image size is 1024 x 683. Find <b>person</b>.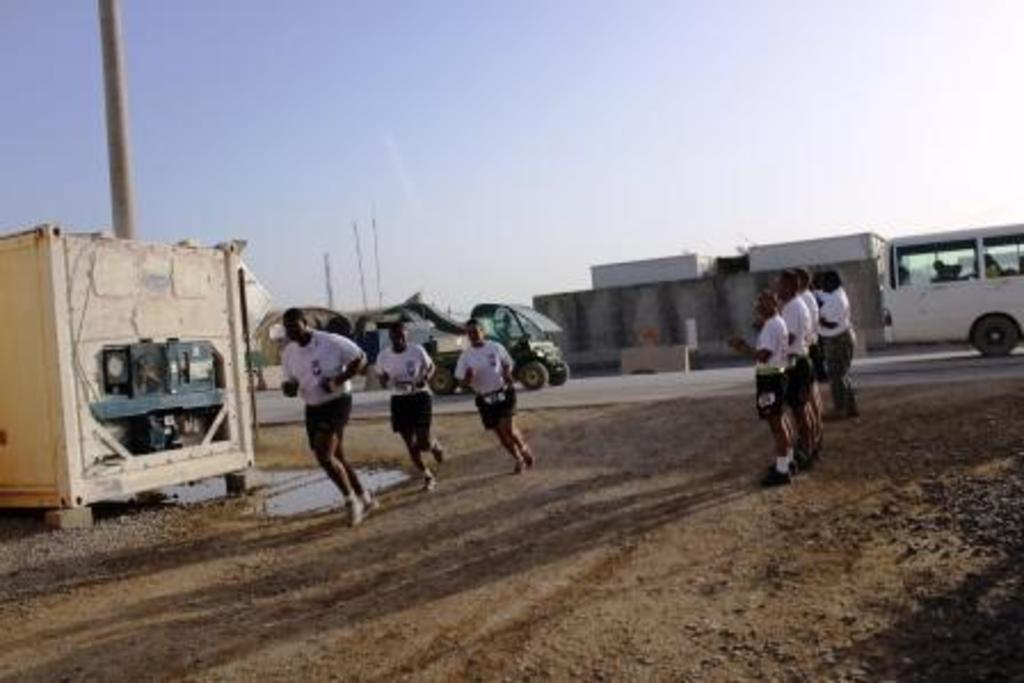
(left=375, top=324, right=441, bottom=491).
